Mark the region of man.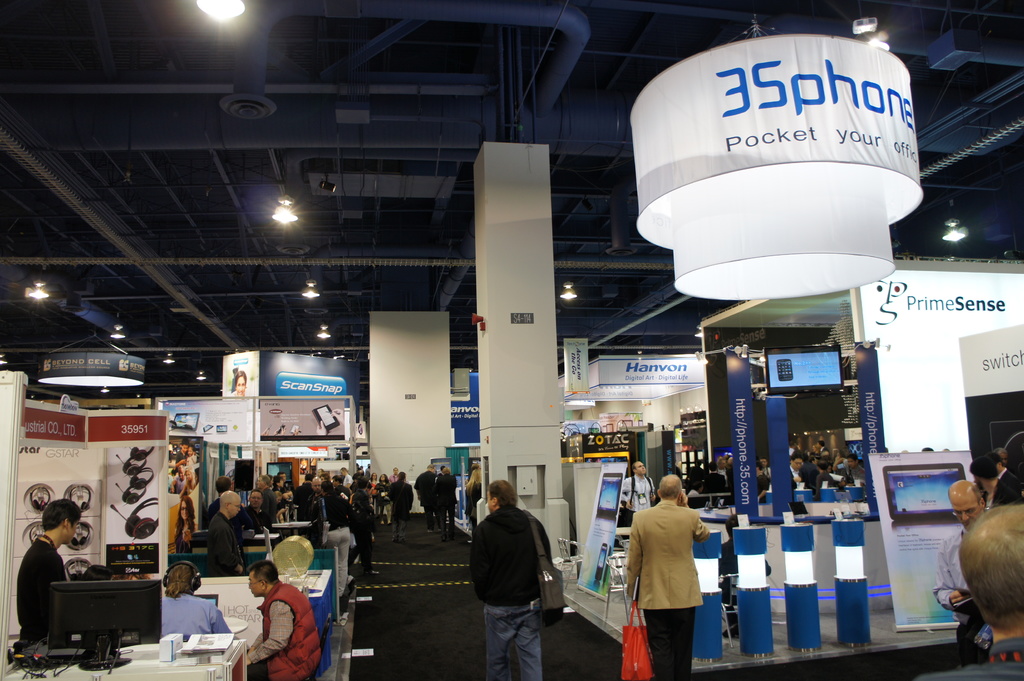
Region: bbox=[163, 561, 233, 634].
